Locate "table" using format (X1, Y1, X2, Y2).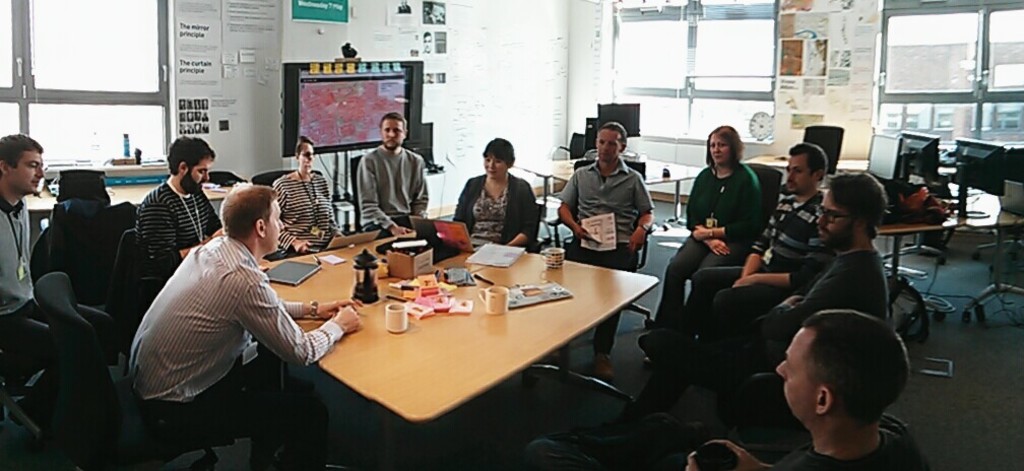
(877, 190, 1023, 378).
